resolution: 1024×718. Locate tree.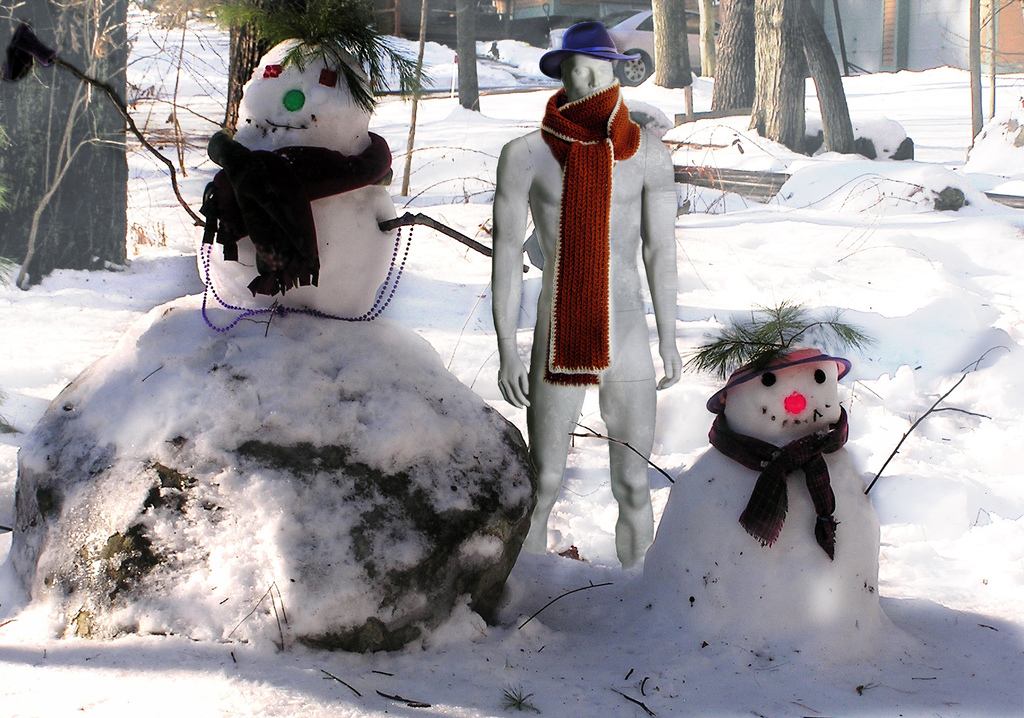
BBox(750, 0, 810, 153).
